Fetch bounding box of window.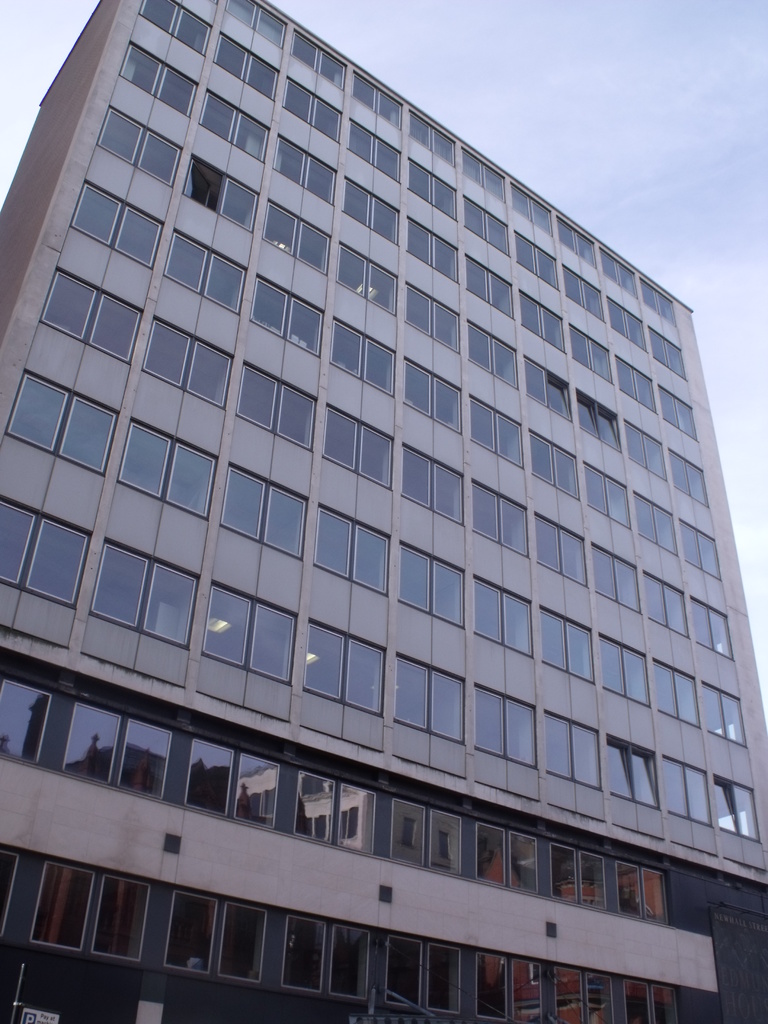
Bbox: [x1=408, y1=161, x2=458, y2=223].
